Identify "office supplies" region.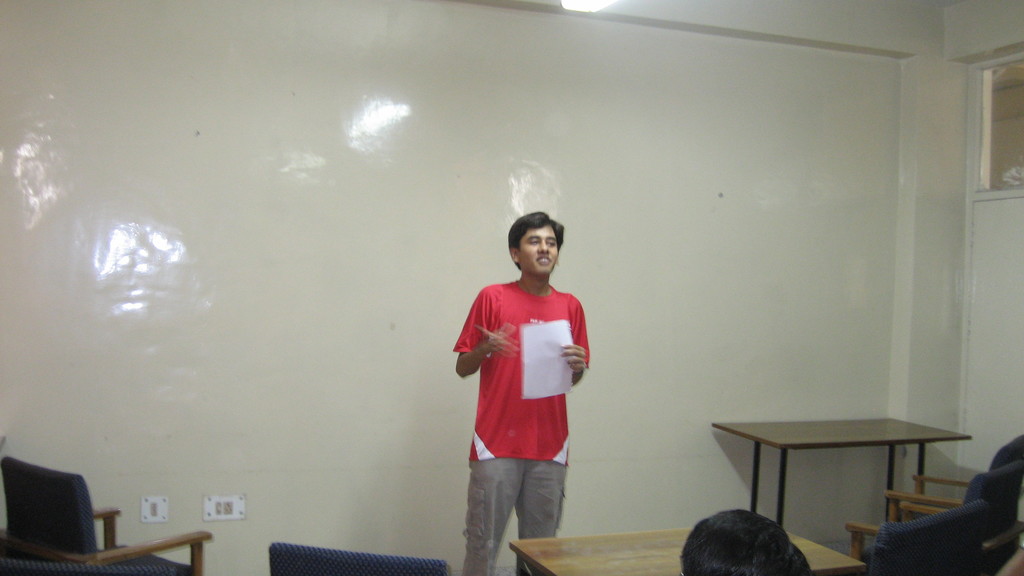
Region: 705,415,969,525.
